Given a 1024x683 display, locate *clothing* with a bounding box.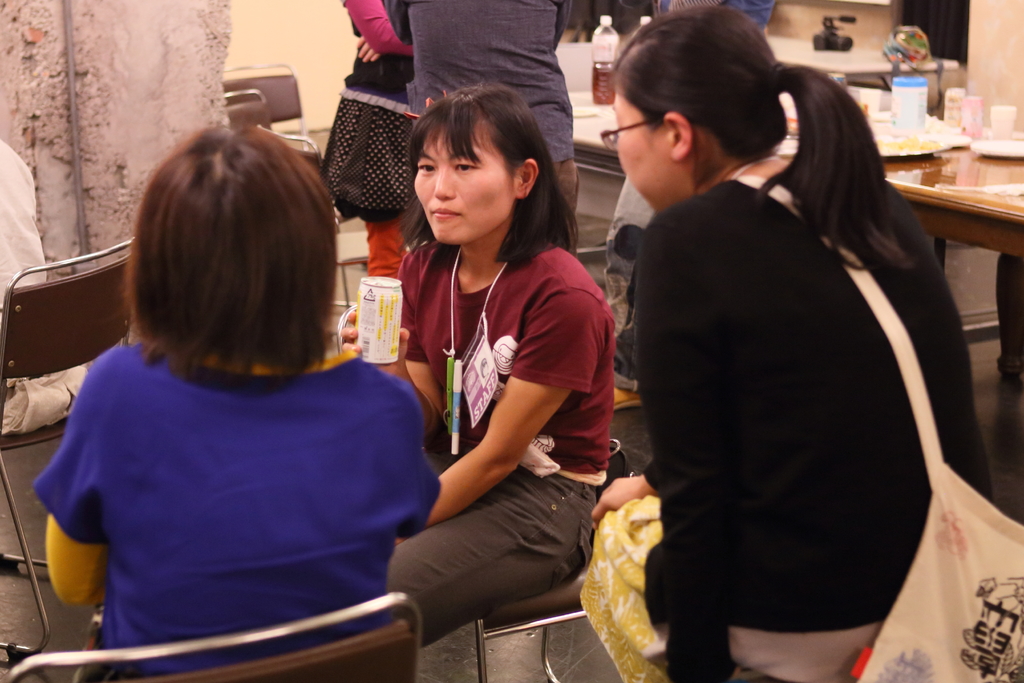
Located: BBox(658, 0, 787, 21).
